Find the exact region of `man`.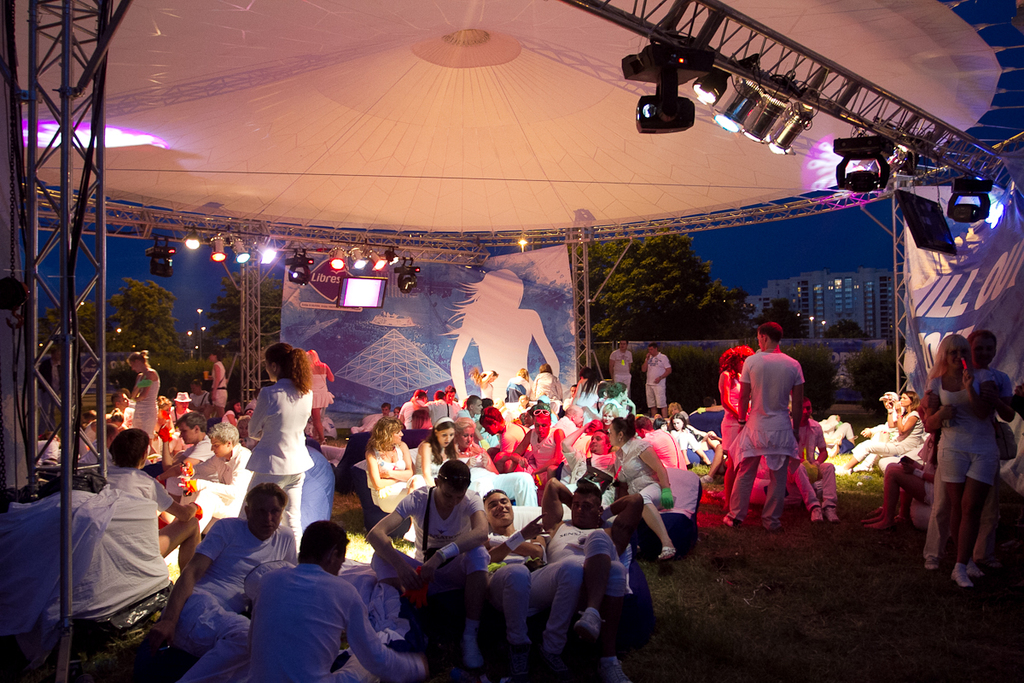
Exact region: region(541, 479, 642, 682).
